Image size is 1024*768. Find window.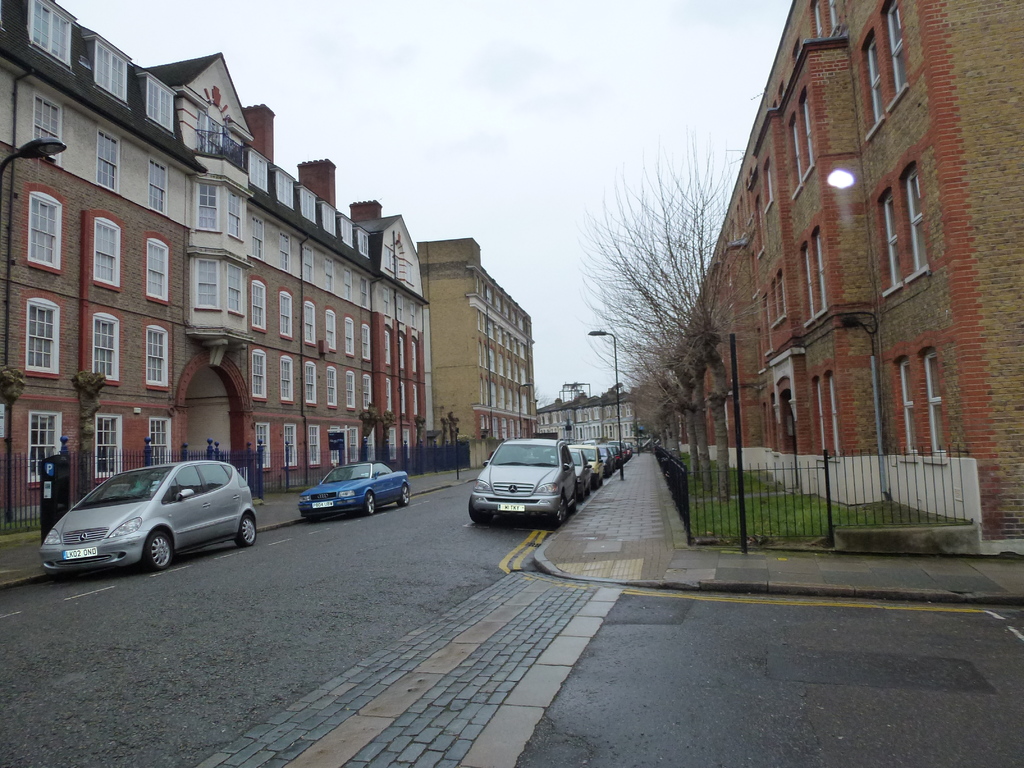
pyautogui.locateOnScreen(355, 230, 367, 257).
